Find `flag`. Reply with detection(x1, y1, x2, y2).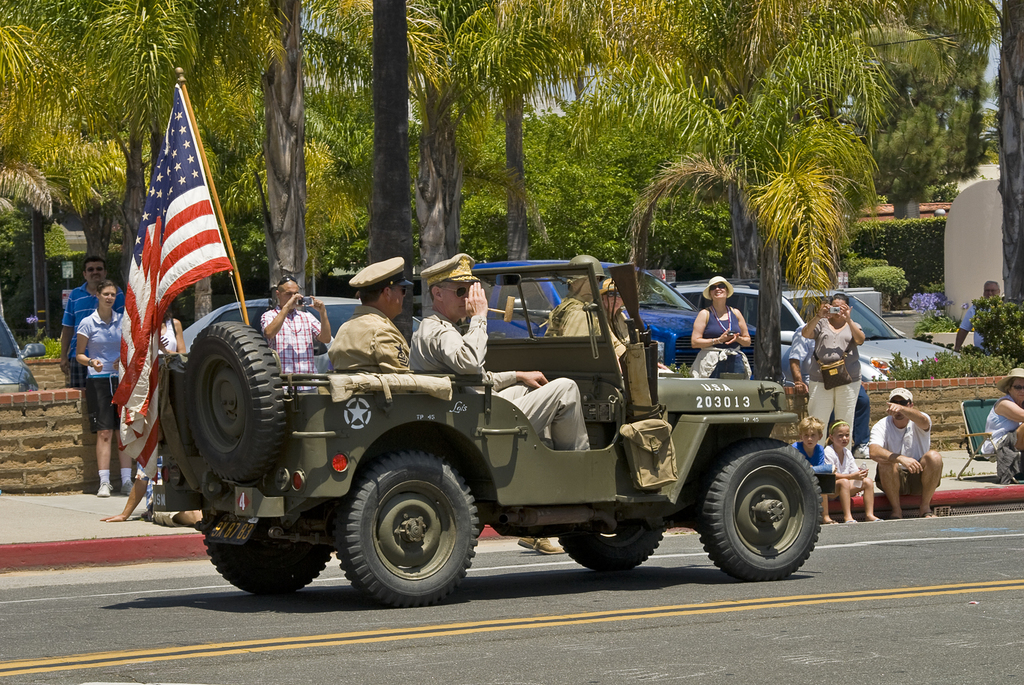
detection(118, 90, 235, 360).
